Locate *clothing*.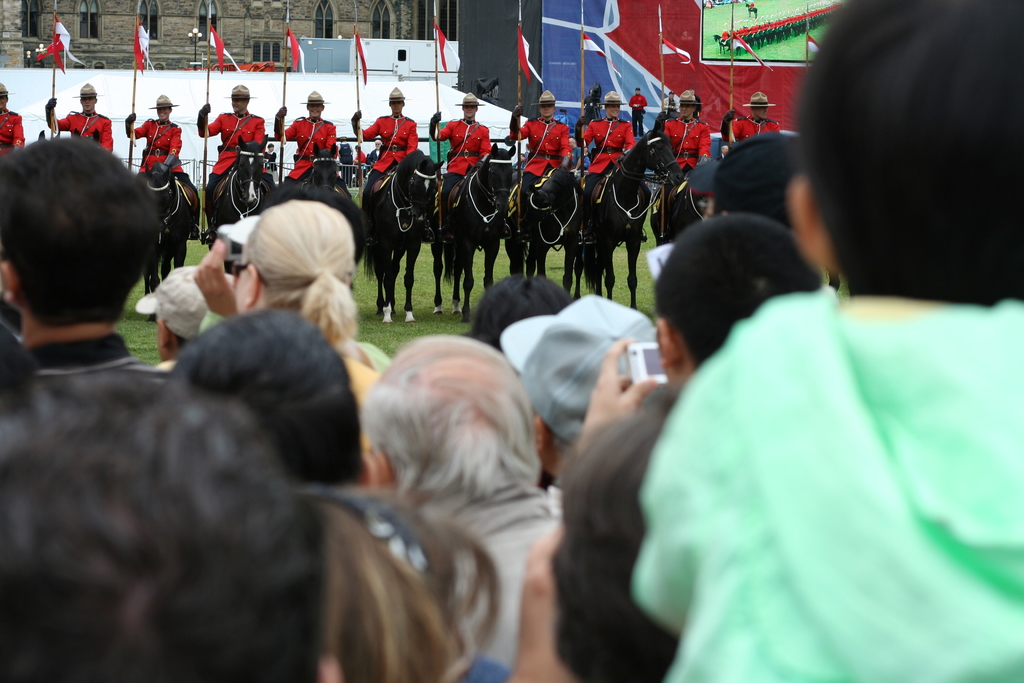
Bounding box: l=13, t=325, r=172, b=397.
